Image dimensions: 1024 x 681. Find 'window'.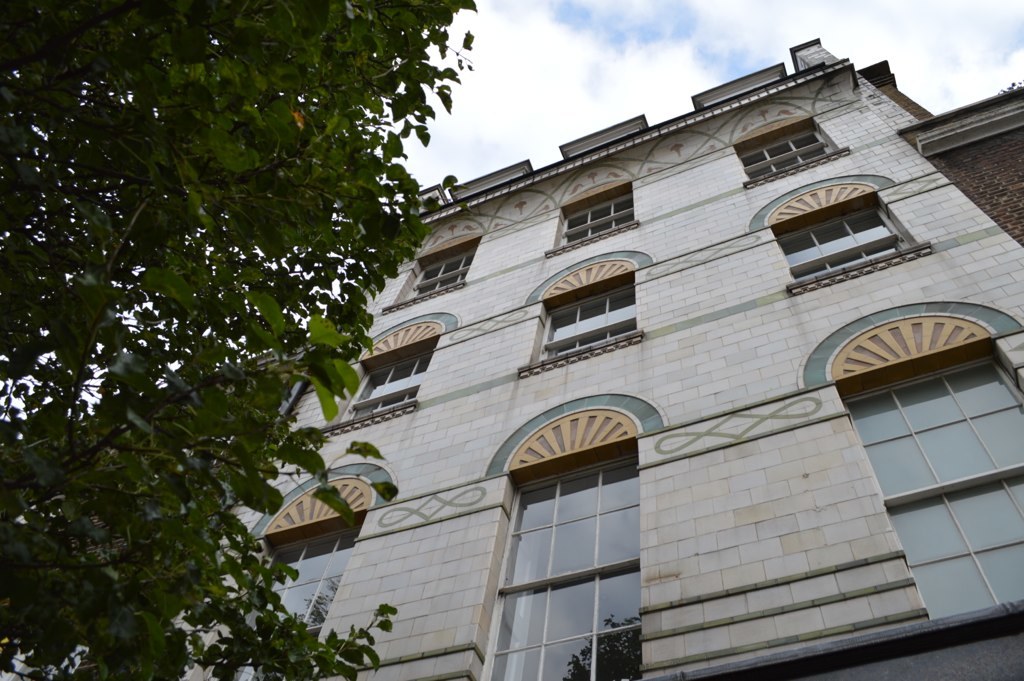
496,397,663,660.
